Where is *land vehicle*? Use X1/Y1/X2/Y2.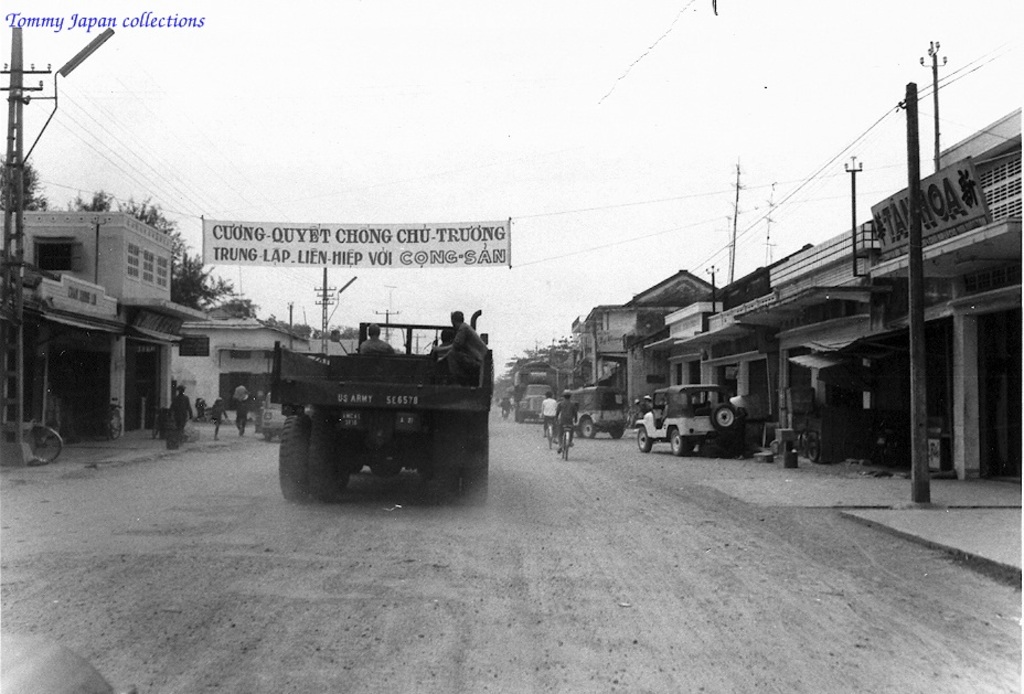
501/406/512/424.
